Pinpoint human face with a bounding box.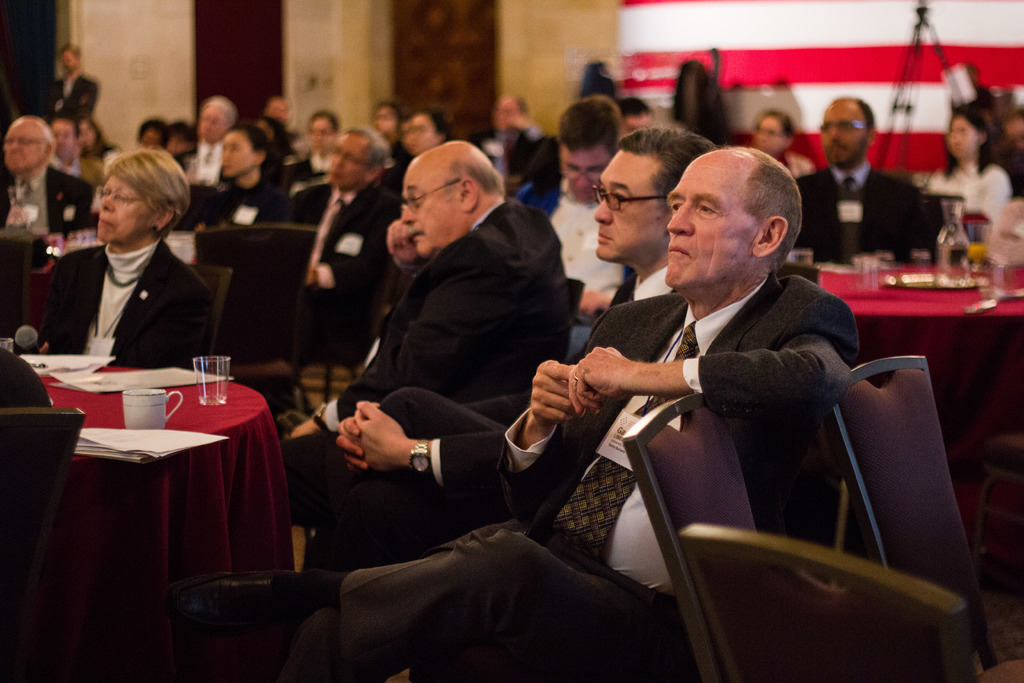
rect(621, 108, 655, 135).
